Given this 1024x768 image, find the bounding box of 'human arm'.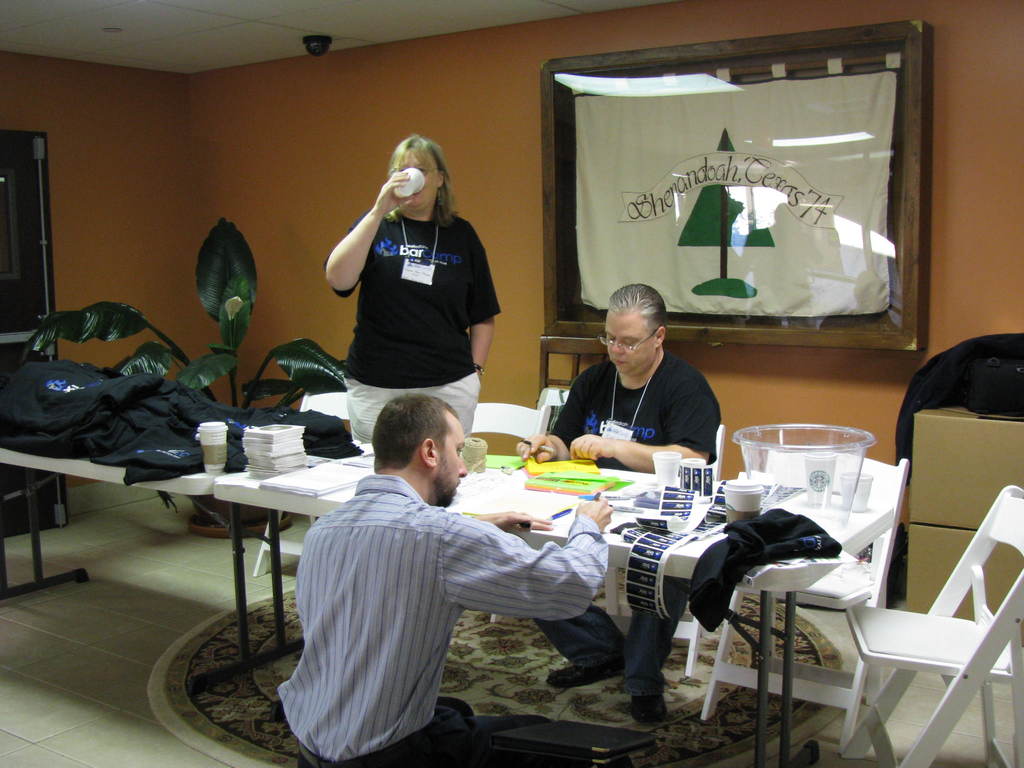
[571,356,721,466].
